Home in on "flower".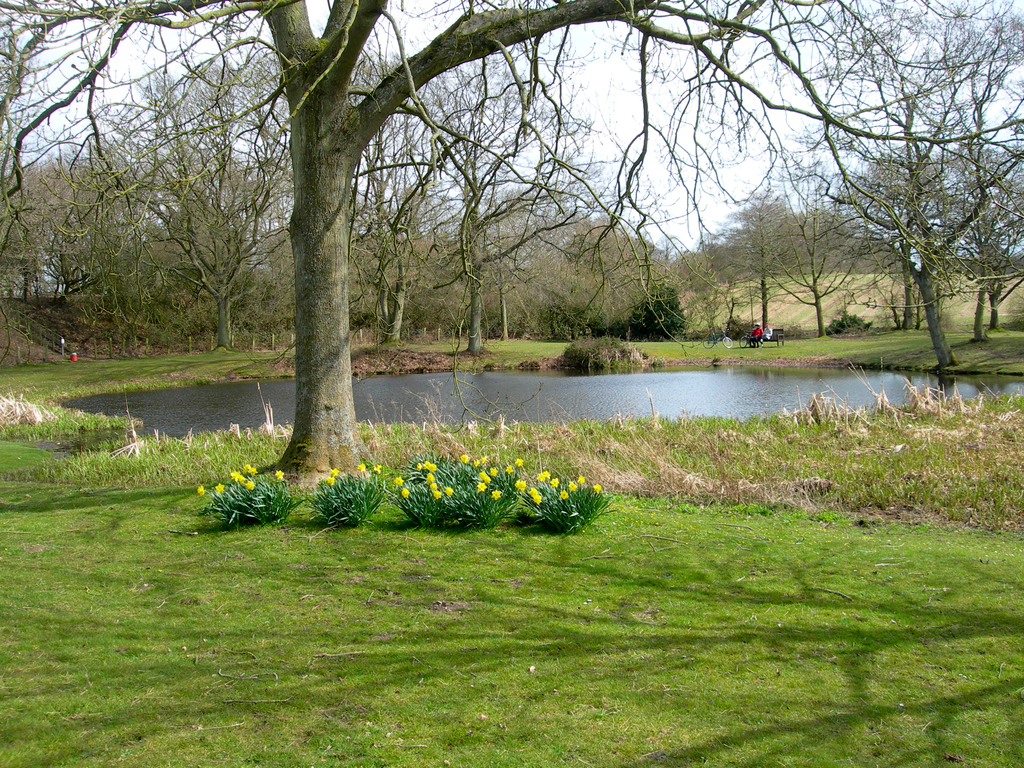
Homed in at (x1=489, y1=468, x2=497, y2=478).
